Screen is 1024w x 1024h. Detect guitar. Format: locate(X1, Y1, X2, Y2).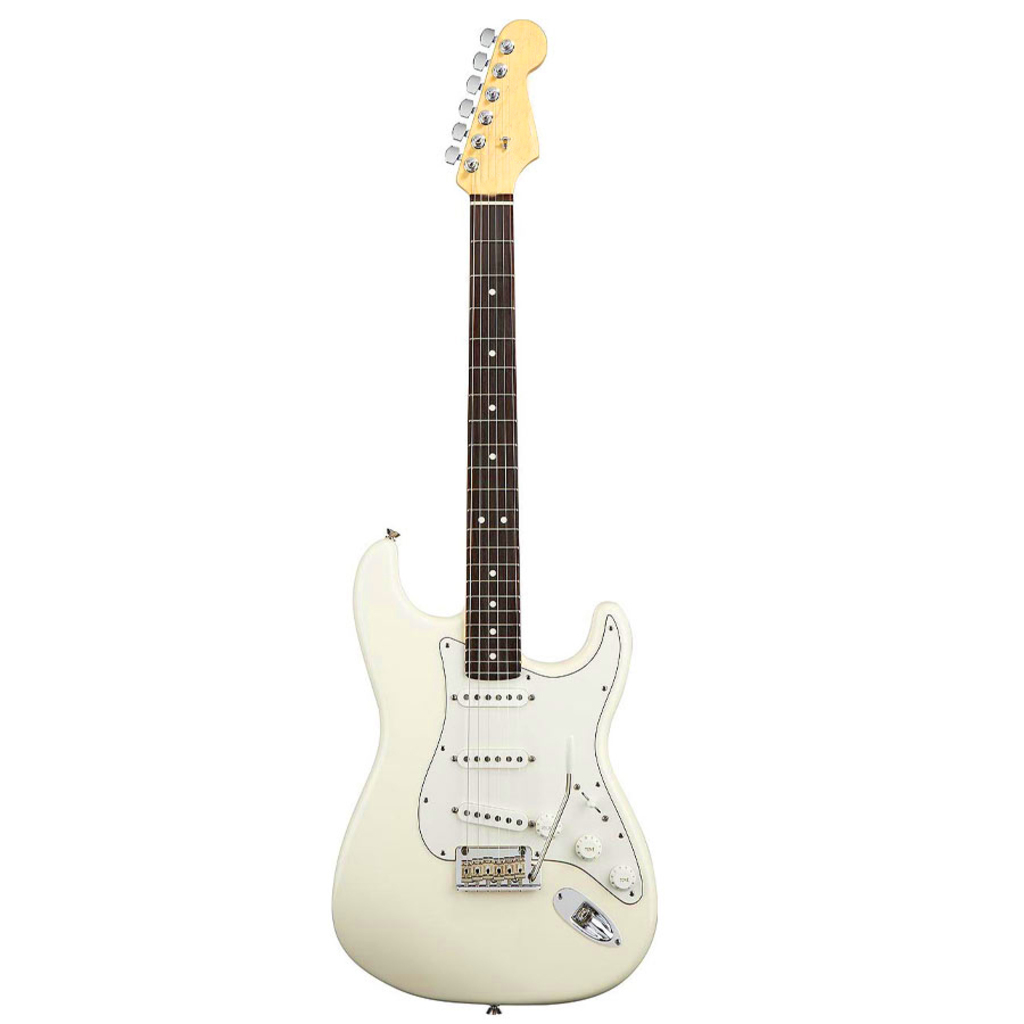
locate(325, 16, 659, 1013).
